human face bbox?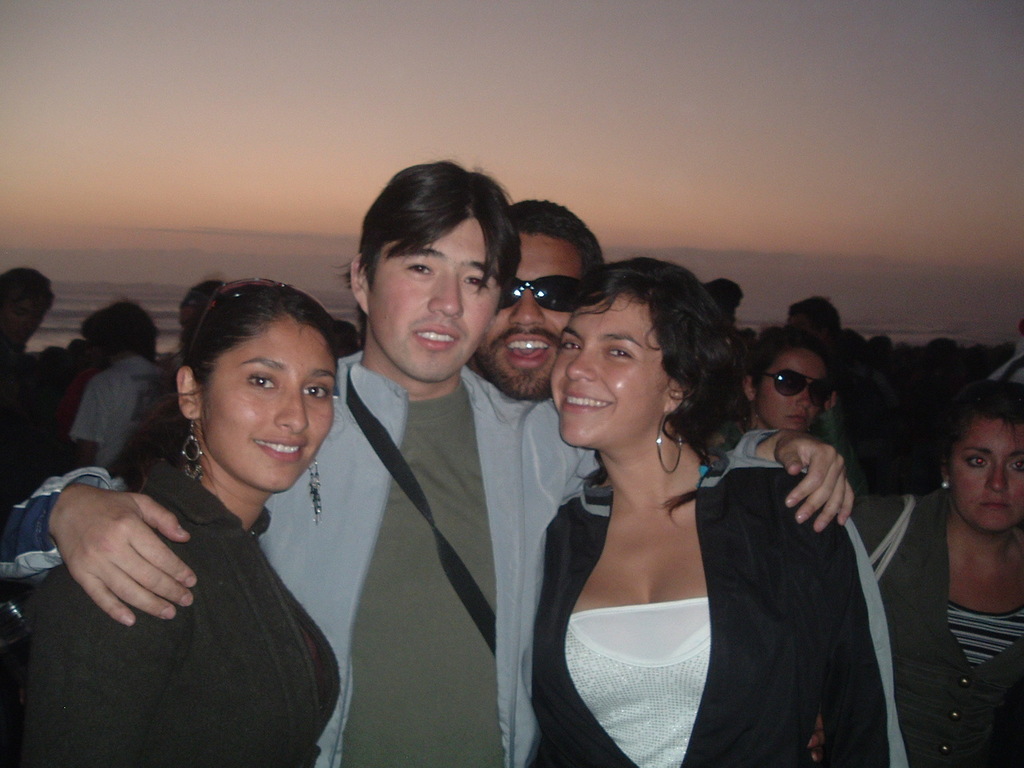
(199, 315, 338, 486)
